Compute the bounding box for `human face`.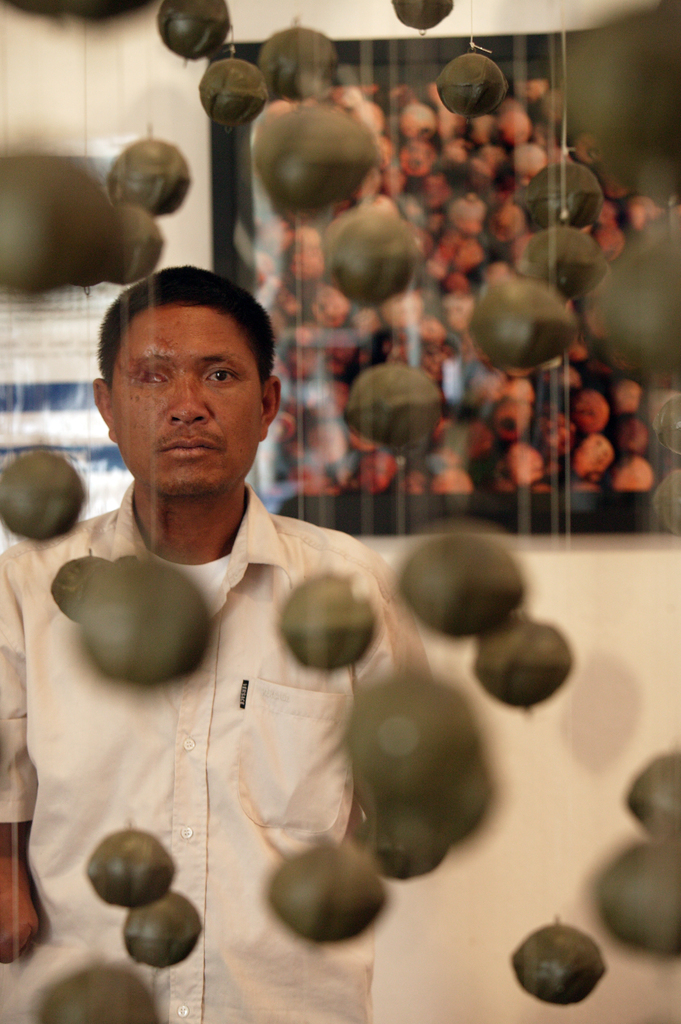
Rect(102, 296, 261, 494).
